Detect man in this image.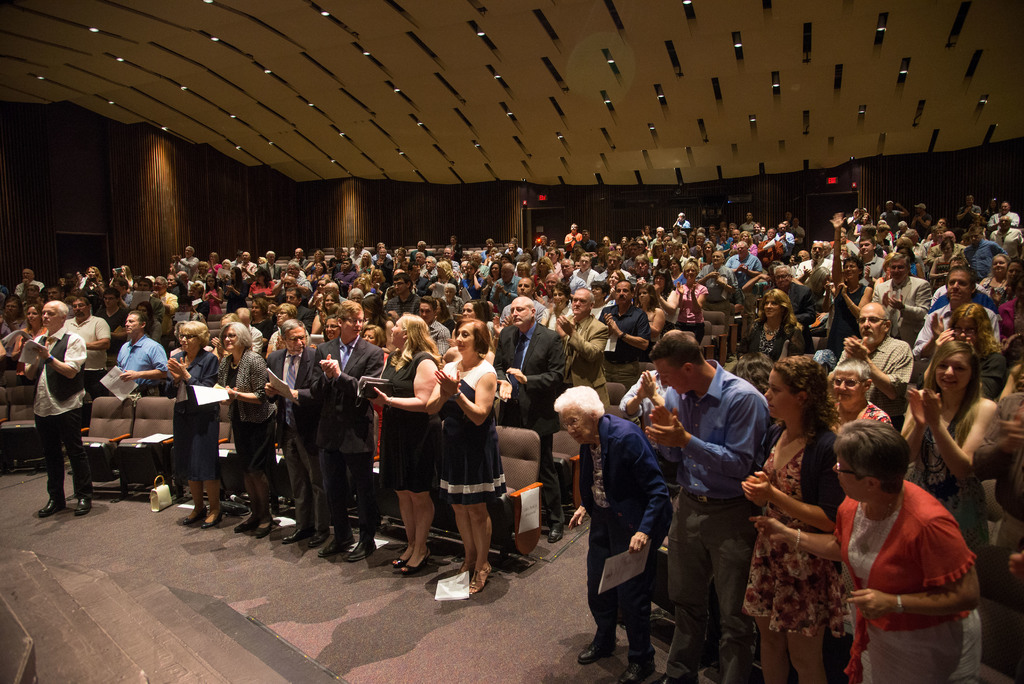
Detection: box(15, 297, 85, 519).
